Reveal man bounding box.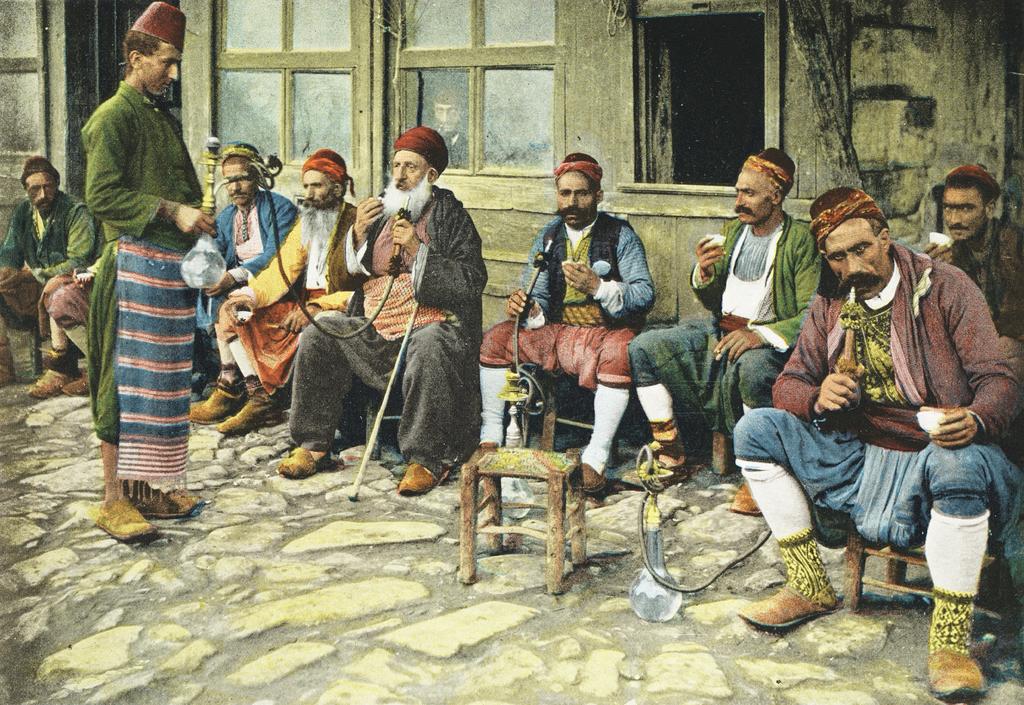
Revealed: {"left": 204, "top": 140, "right": 301, "bottom": 420}.
